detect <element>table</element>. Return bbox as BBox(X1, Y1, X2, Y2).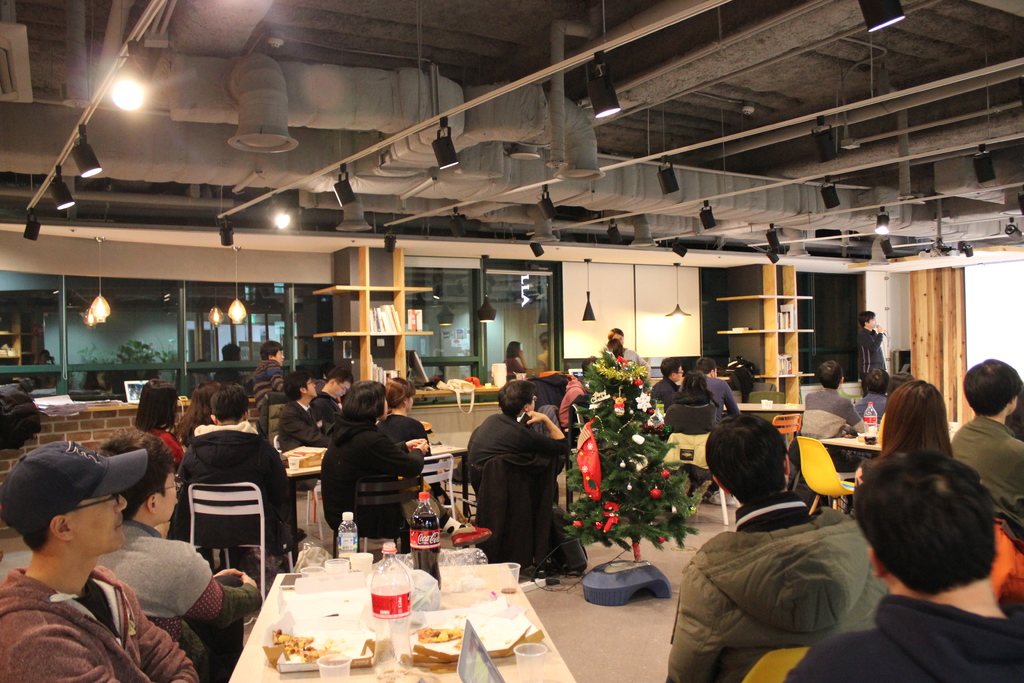
BBox(721, 399, 805, 422).
